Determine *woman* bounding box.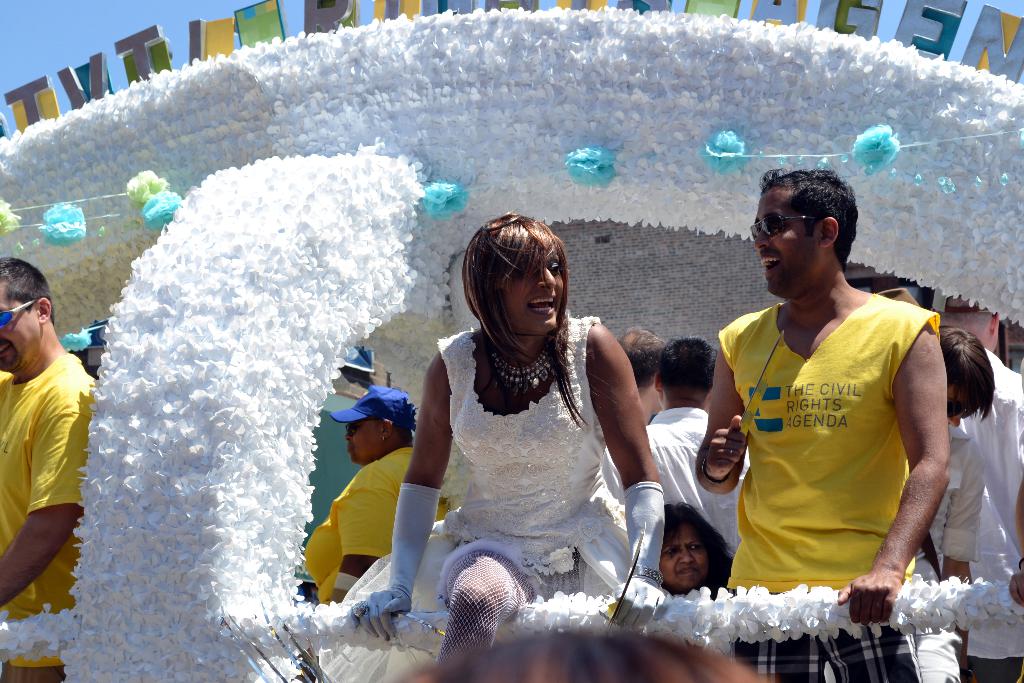
Determined: 656, 495, 731, 600.
